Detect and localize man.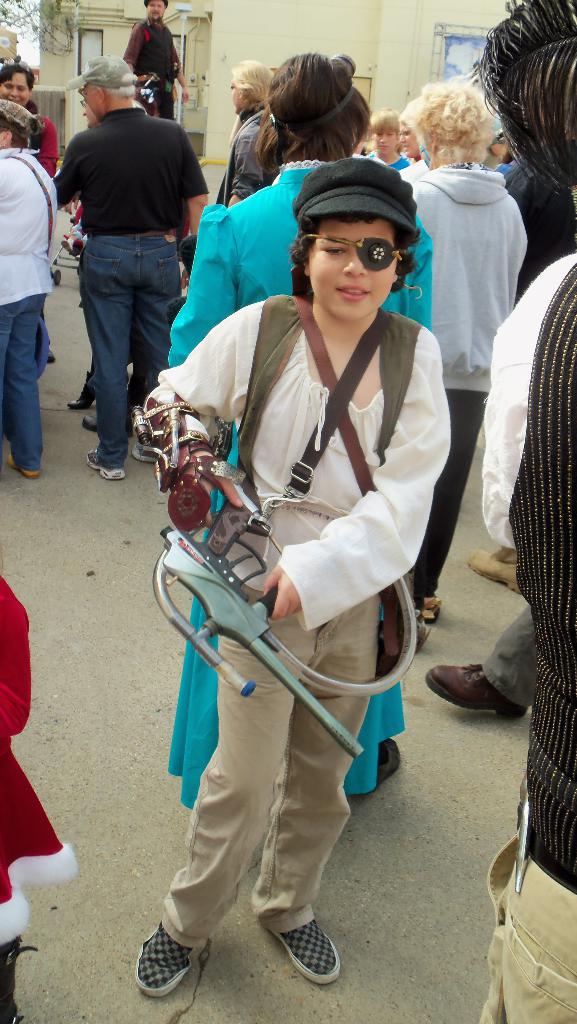
Localized at select_region(215, 58, 281, 209).
